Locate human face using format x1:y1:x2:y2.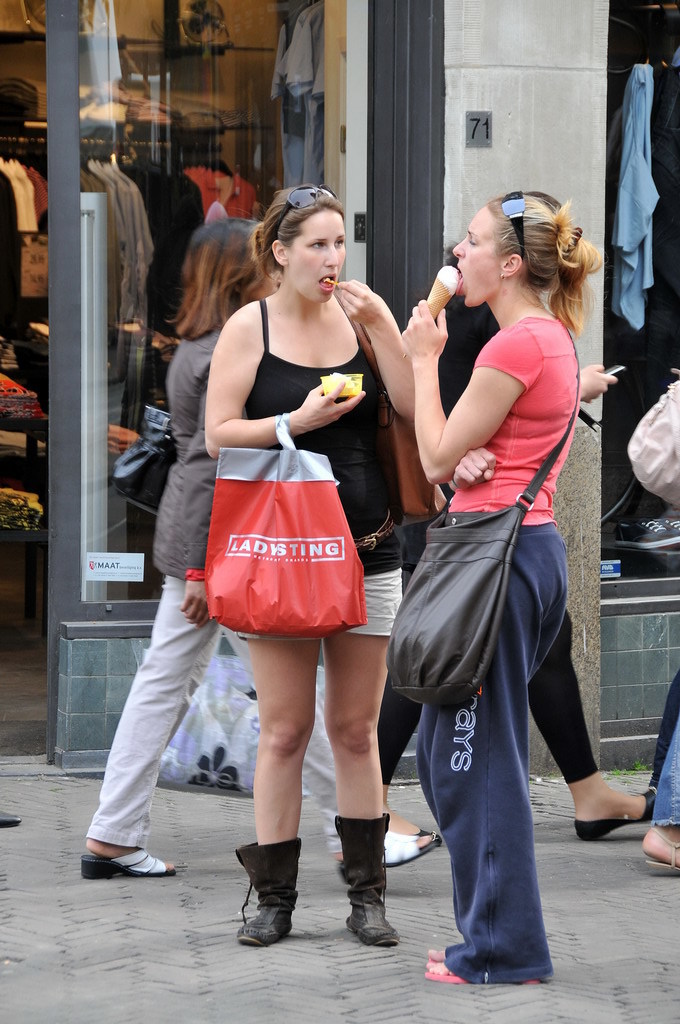
448:203:500:306.
